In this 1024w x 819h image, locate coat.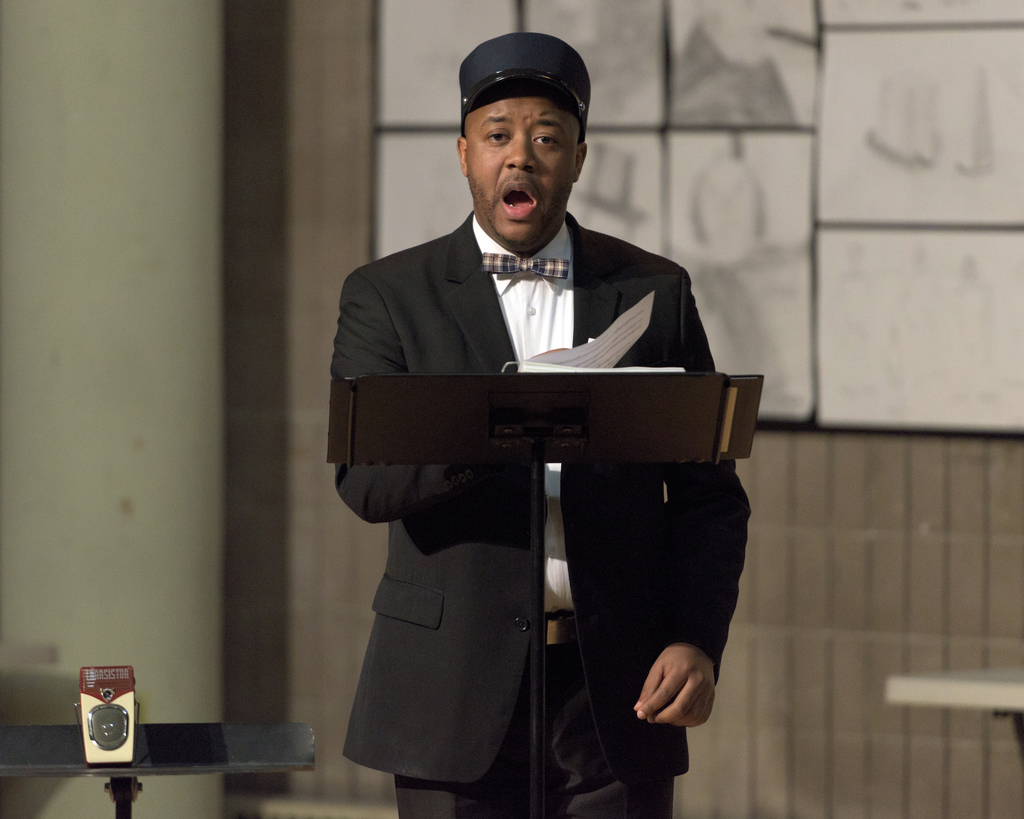
Bounding box: region(337, 196, 742, 733).
